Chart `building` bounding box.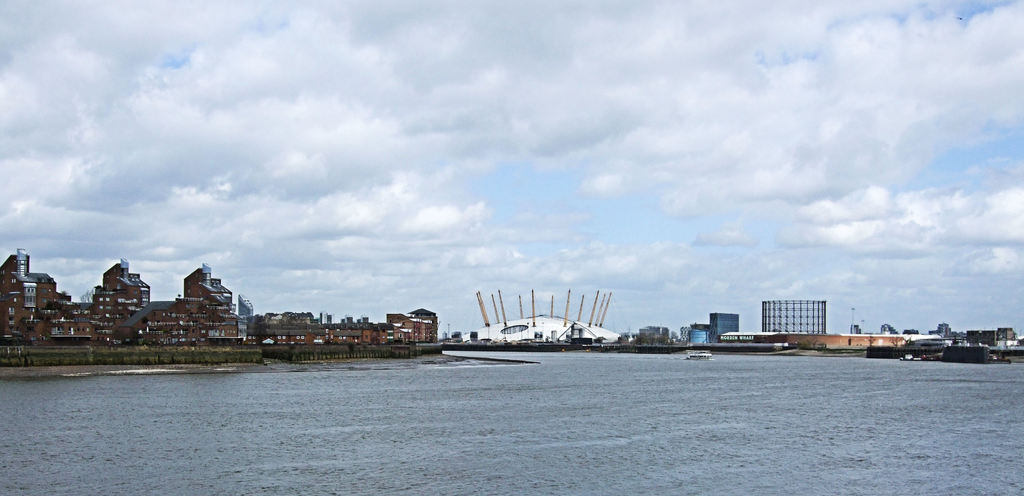
Charted: x1=461 y1=289 x2=619 y2=342.
